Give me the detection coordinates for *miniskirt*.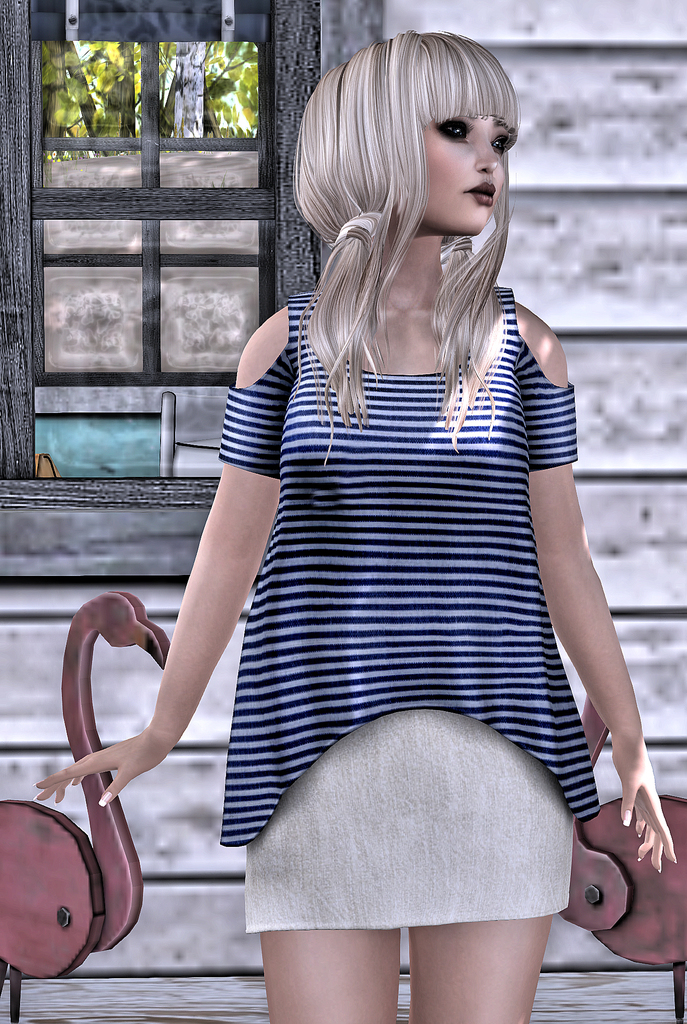
bbox(242, 710, 578, 927).
